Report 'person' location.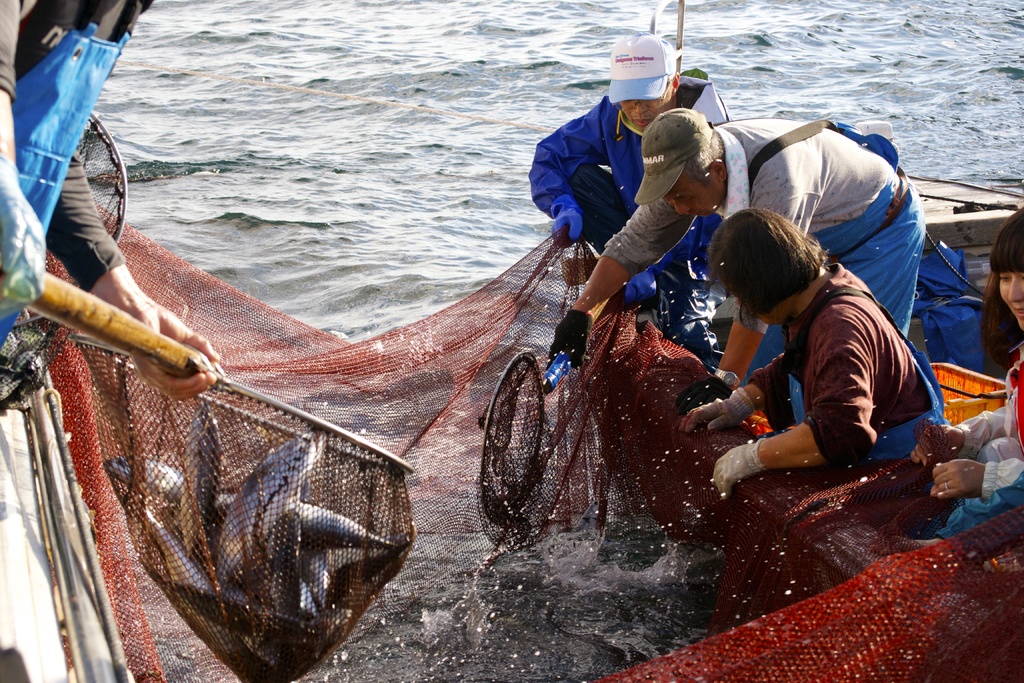
Report: [left=542, top=115, right=928, bottom=425].
